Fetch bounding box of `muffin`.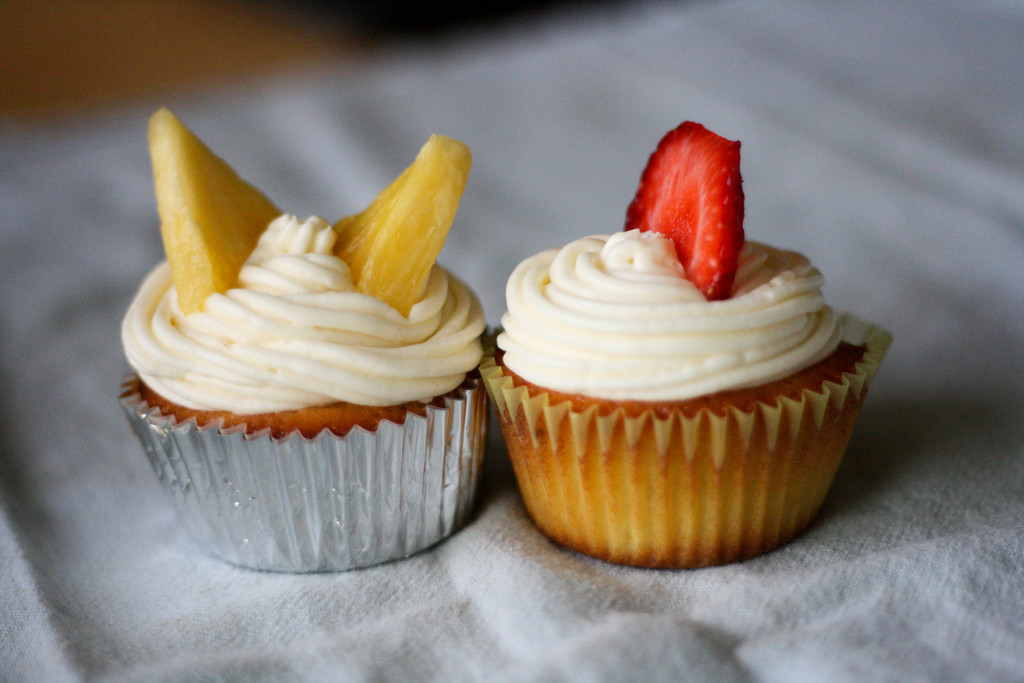
Bbox: BBox(119, 108, 492, 575).
